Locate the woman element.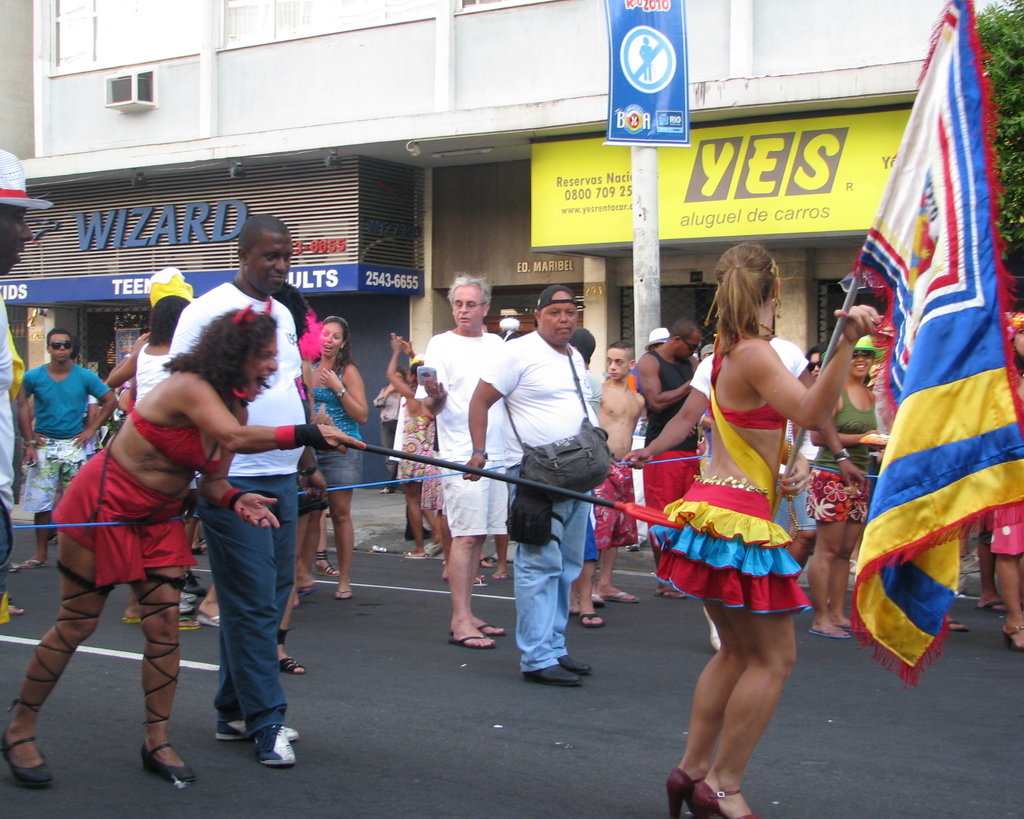
Element bbox: detection(103, 292, 190, 406).
